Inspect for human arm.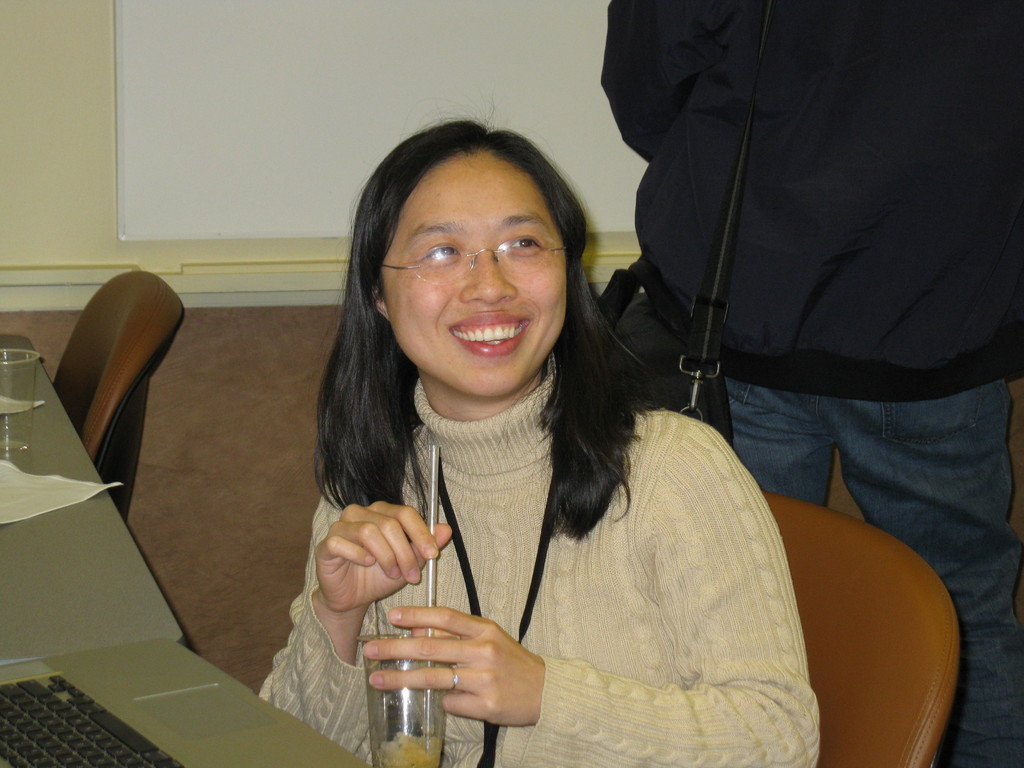
Inspection: <bbox>362, 430, 818, 767</bbox>.
